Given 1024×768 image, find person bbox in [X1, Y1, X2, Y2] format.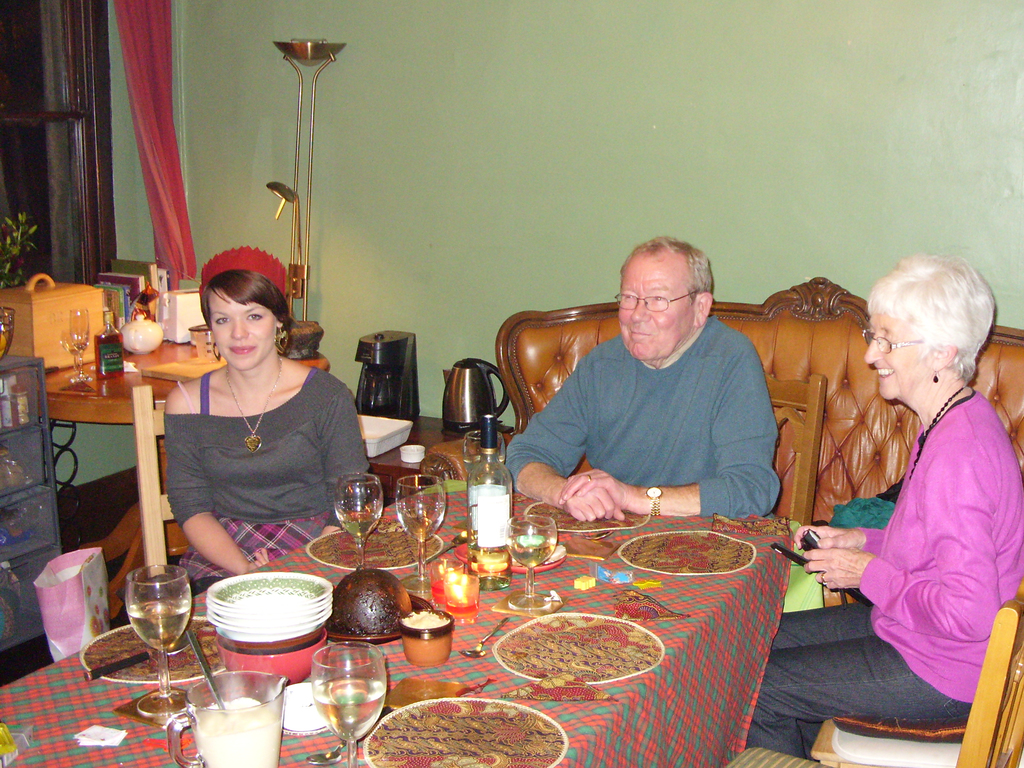
[154, 262, 385, 587].
